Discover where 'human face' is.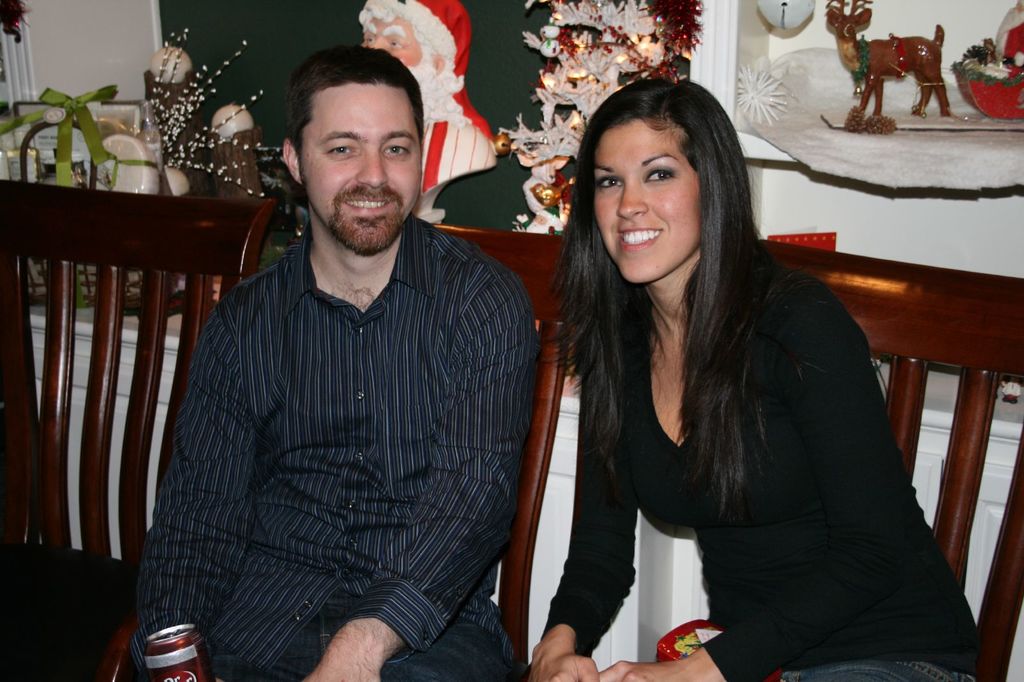
Discovered at 298:84:422:250.
